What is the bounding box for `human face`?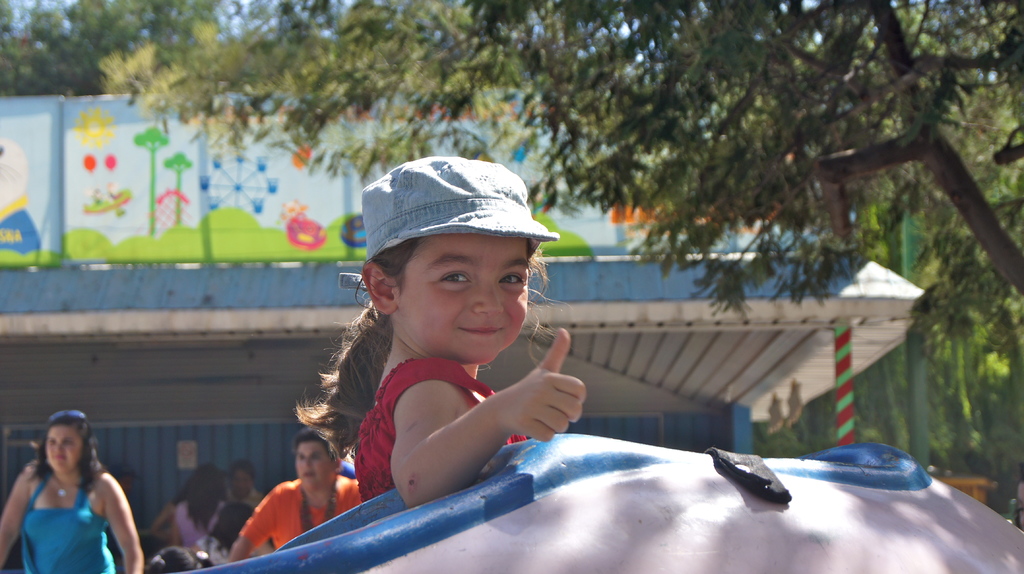
[left=298, top=444, right=335, bottom=486].
